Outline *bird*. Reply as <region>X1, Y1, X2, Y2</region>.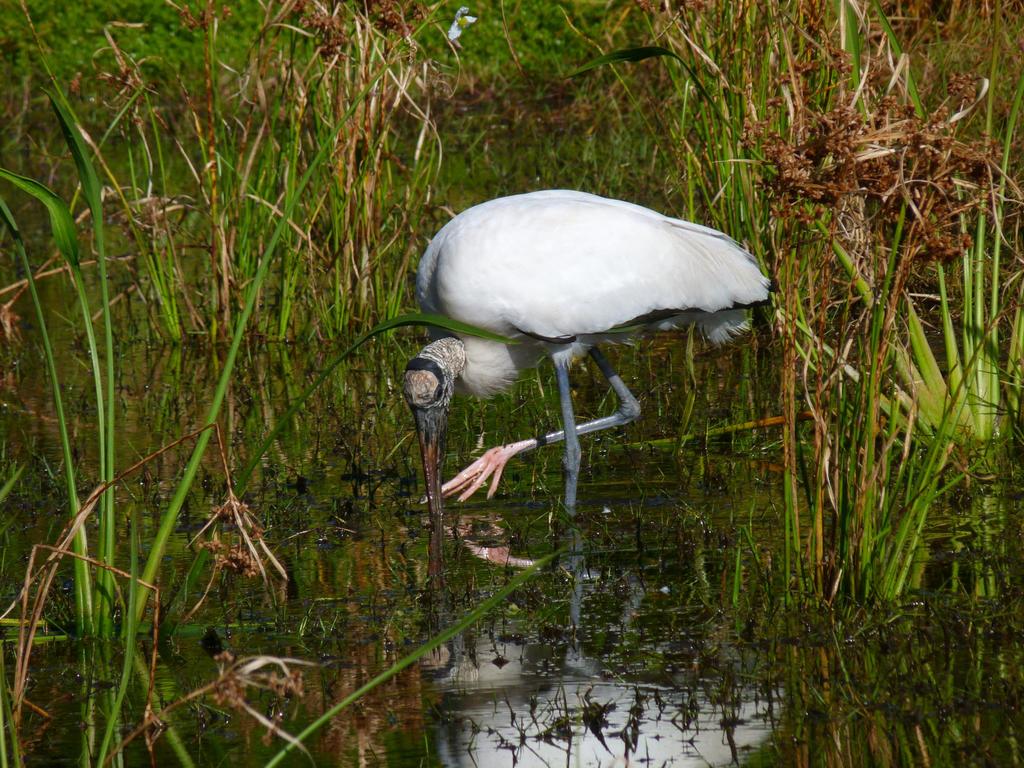
<region>385, 177, 779, 506</region>.
